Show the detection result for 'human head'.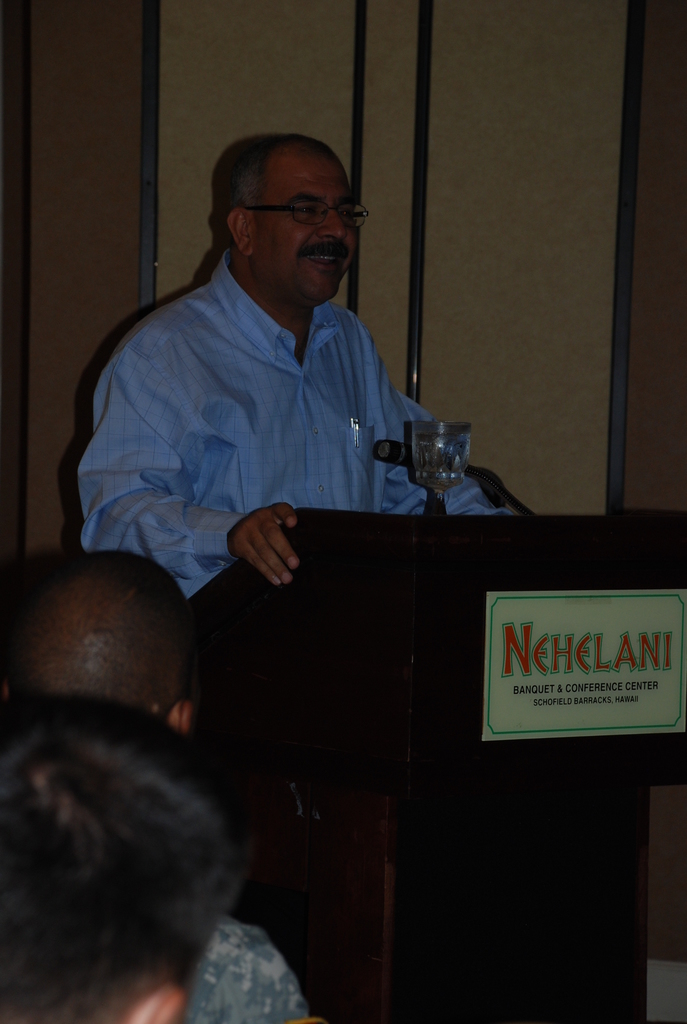
rect(193, 125, 372, 277).
